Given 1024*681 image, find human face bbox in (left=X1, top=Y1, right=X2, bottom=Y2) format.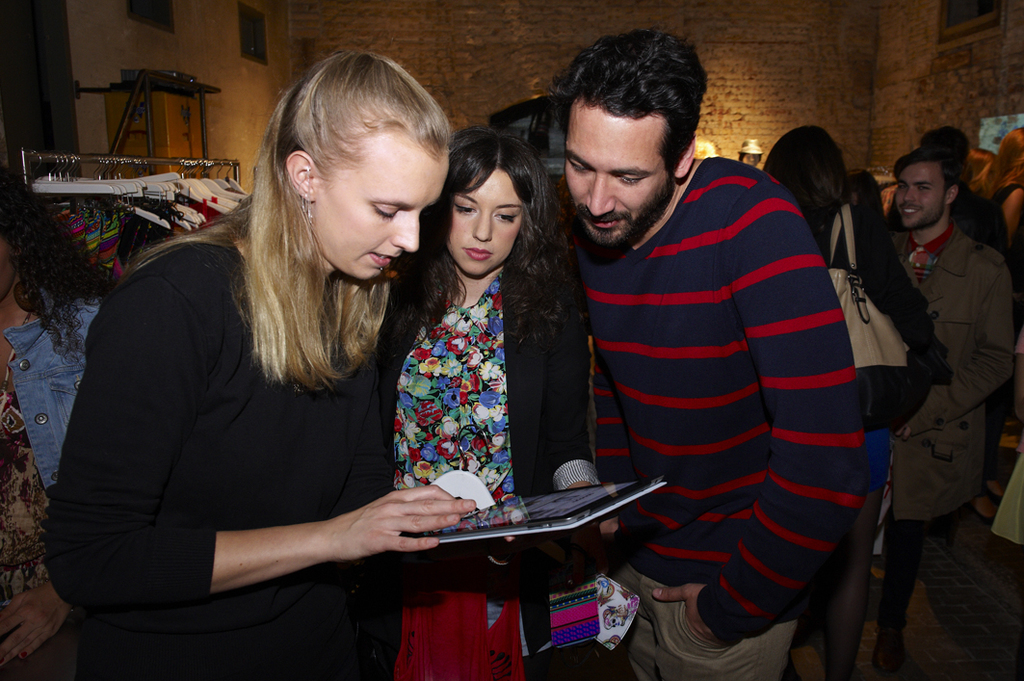
(left=897, top=167, right=946, bottom=229).
